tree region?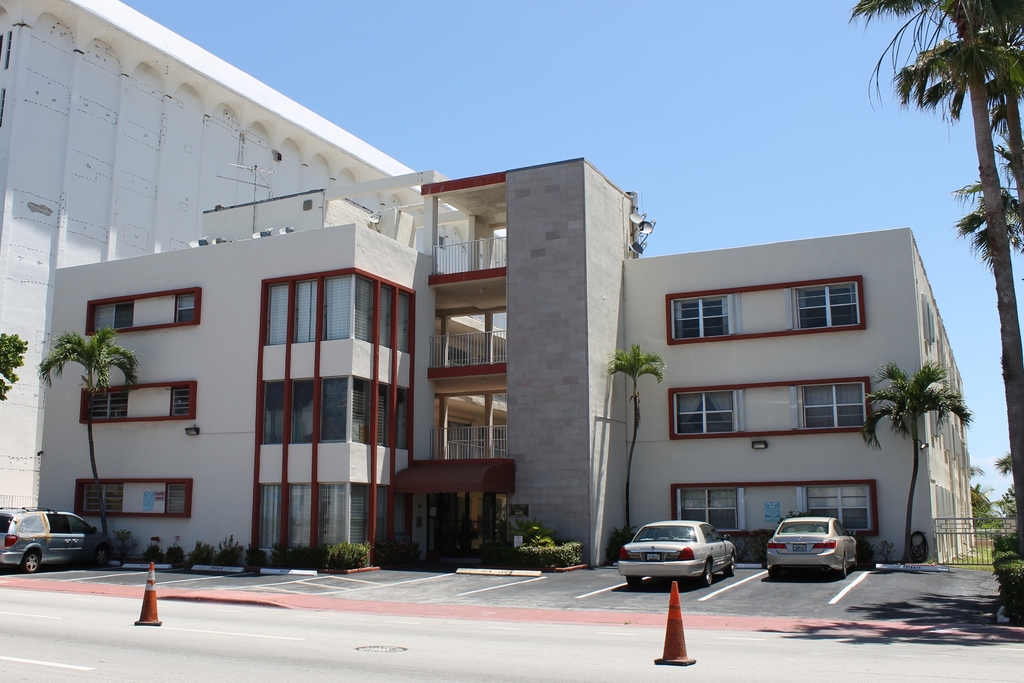
x1=609 y1=346 x2=657 y2=544
